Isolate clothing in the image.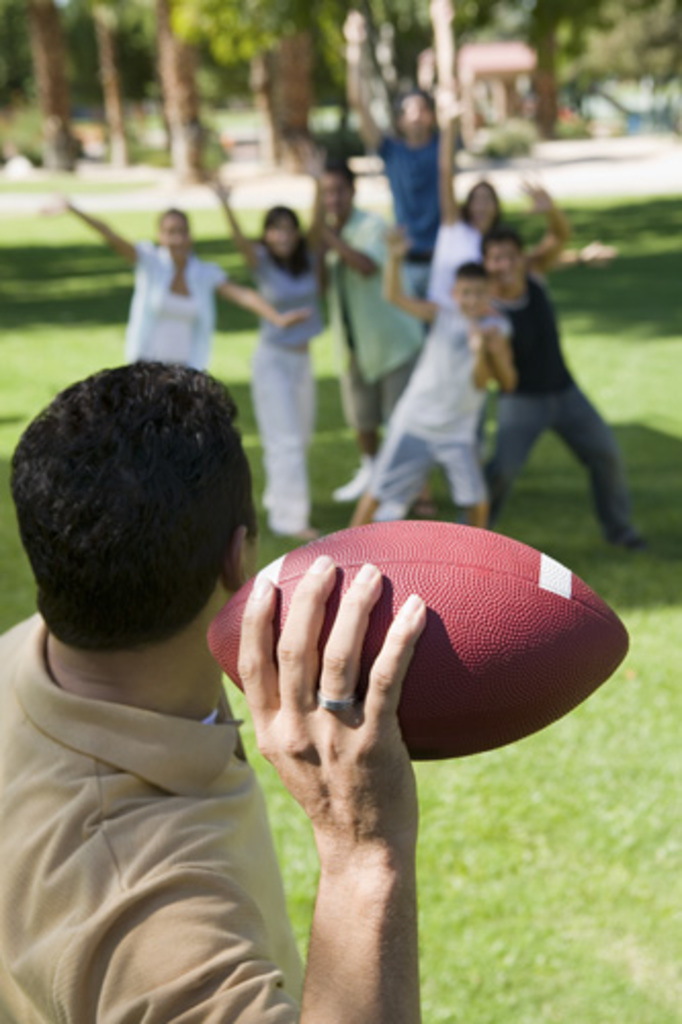
Isolated region: left=317, top=203, right=426, bottom=449.
